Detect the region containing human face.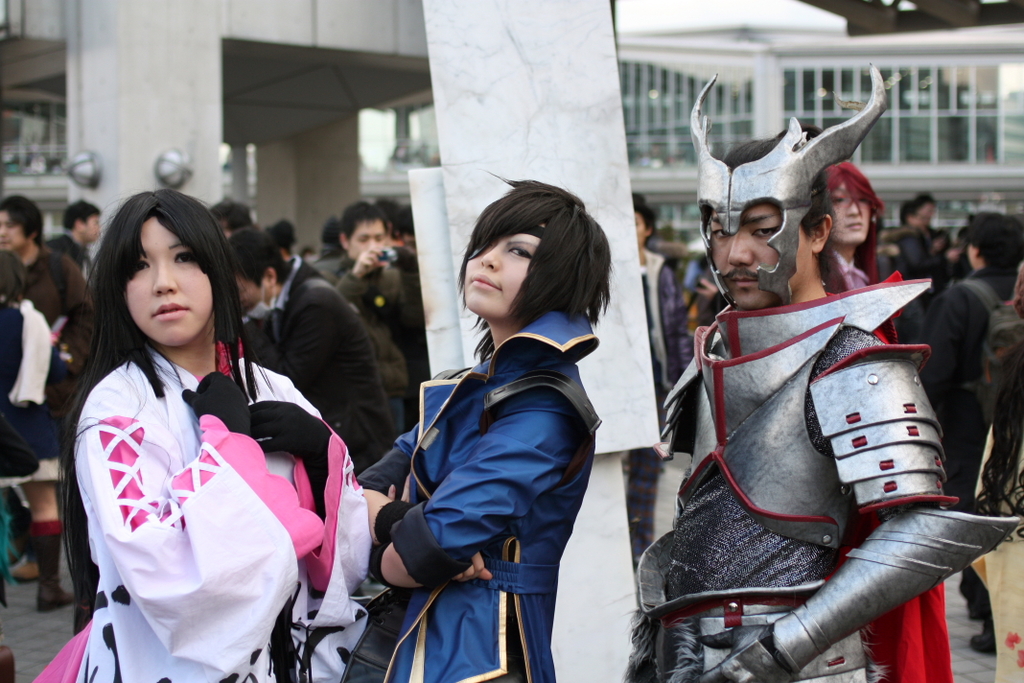
237, 270, 276, 307.
